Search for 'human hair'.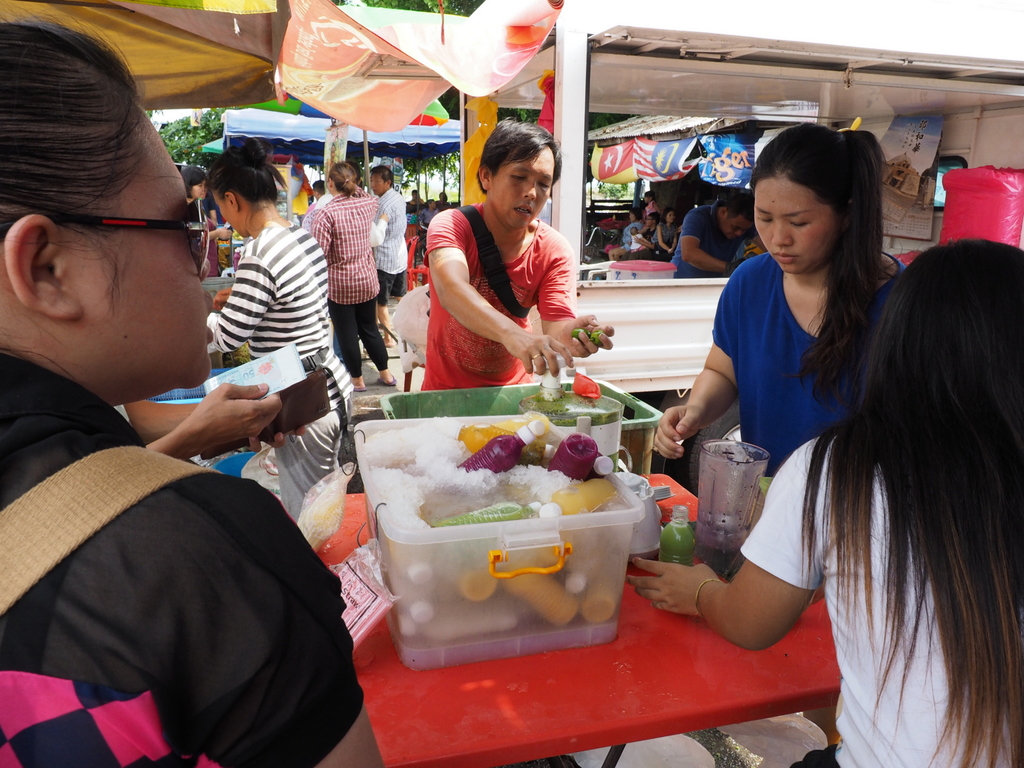
Found at [left=781, top=204, right=1014, bottom=748].
